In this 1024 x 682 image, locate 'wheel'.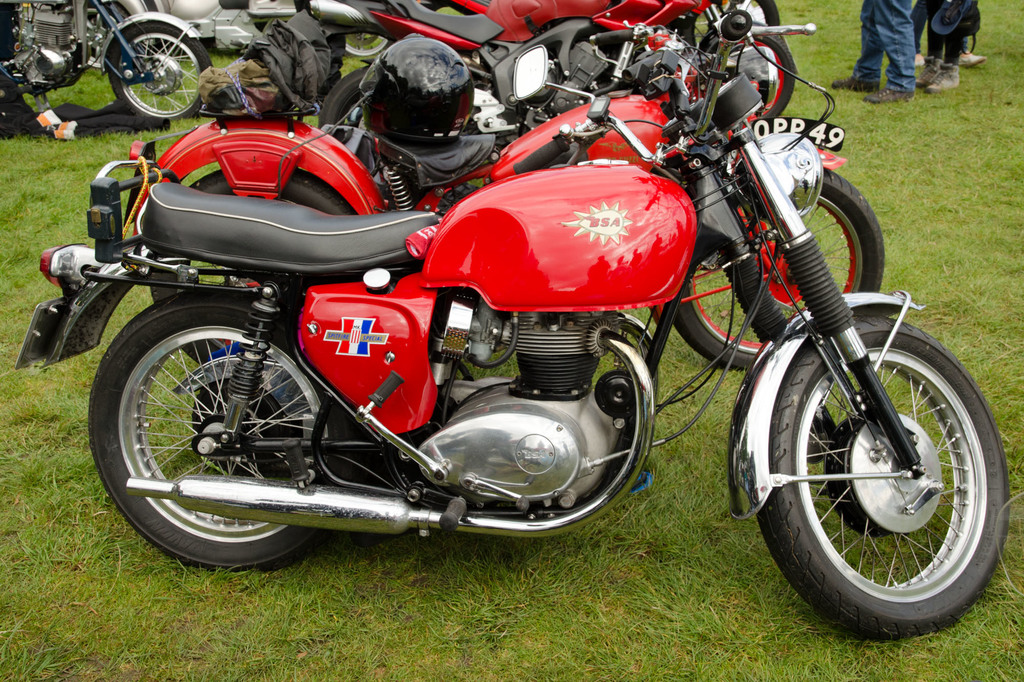
Bounding box: [150,168,357,366].
